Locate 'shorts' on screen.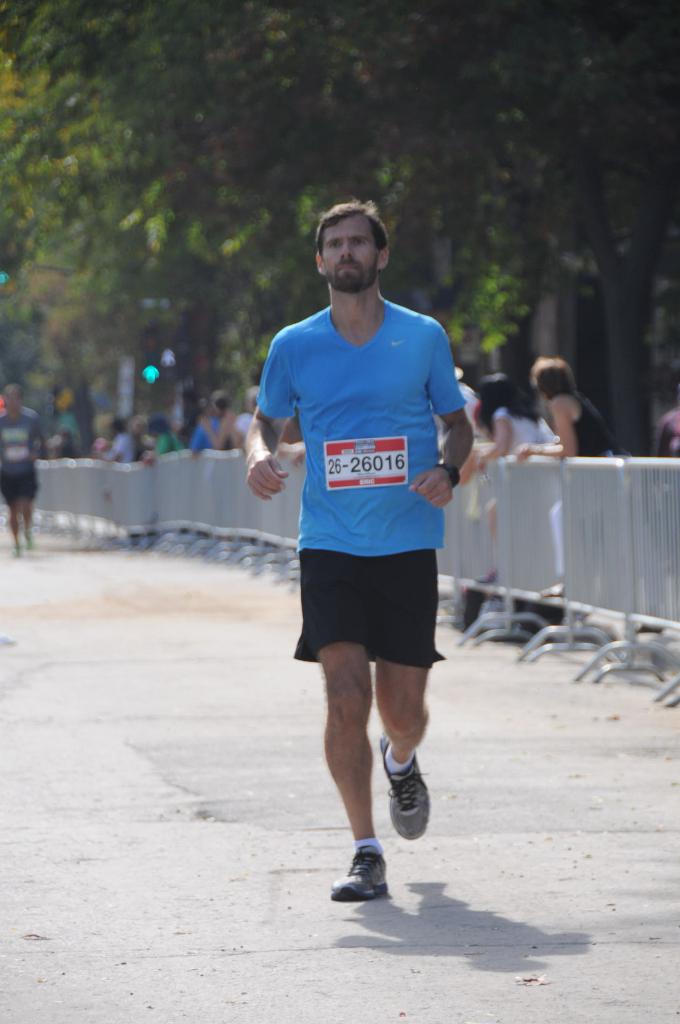
On screen at 284 564 460 664.
